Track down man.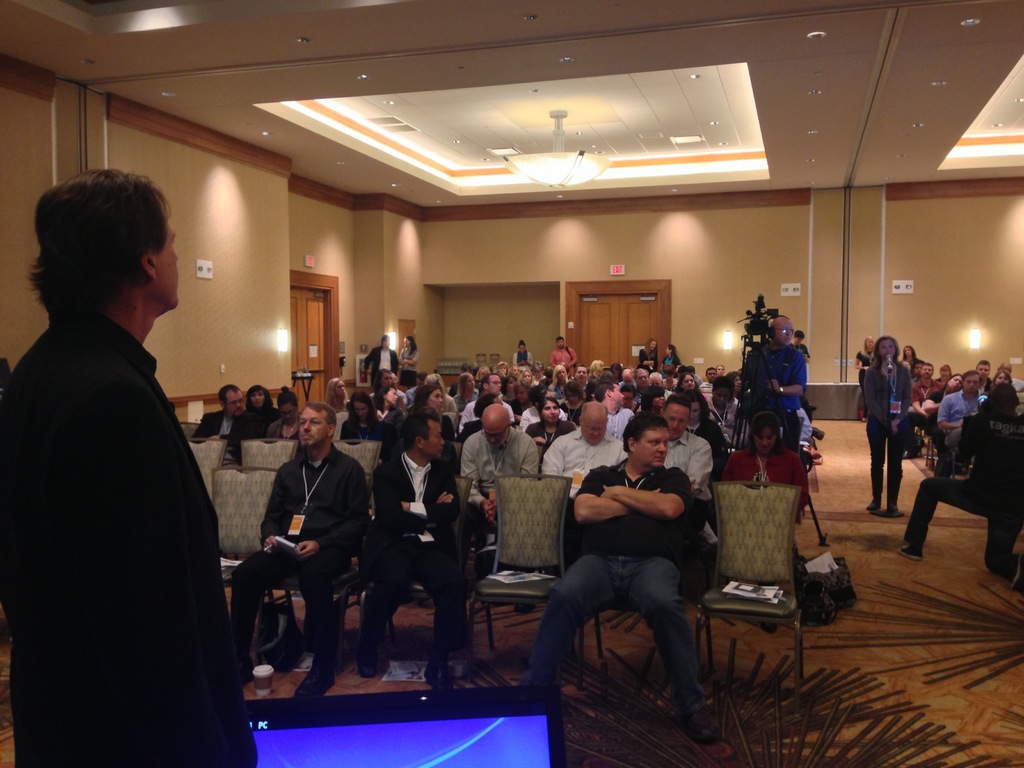
Tracked to 698, 365, 719, 396.
